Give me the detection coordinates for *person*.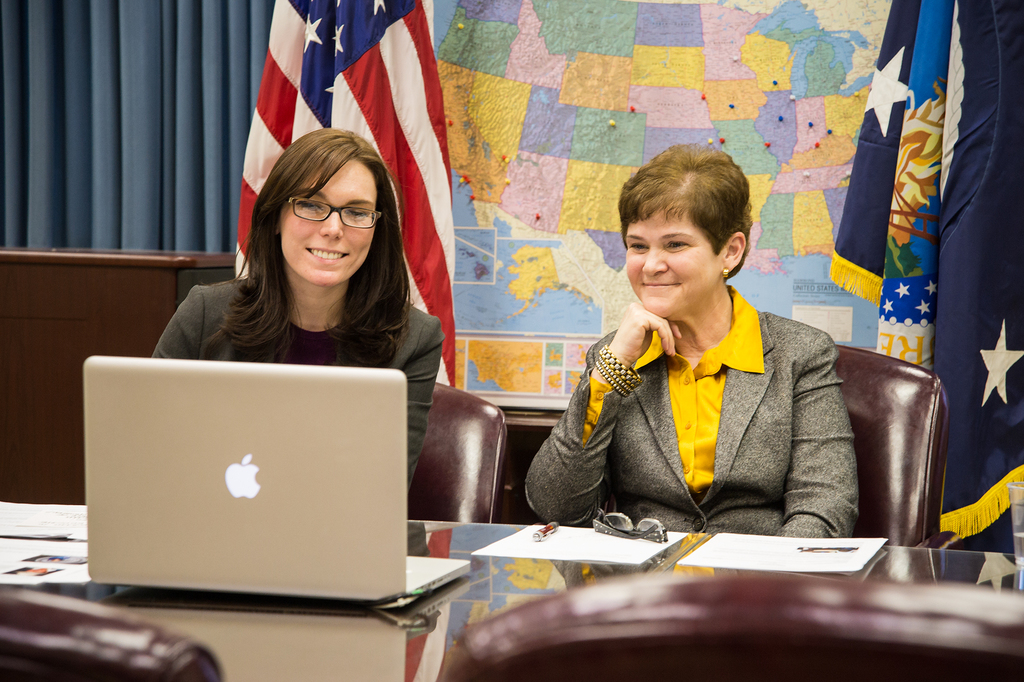
region(152, 127, 446, 494).
